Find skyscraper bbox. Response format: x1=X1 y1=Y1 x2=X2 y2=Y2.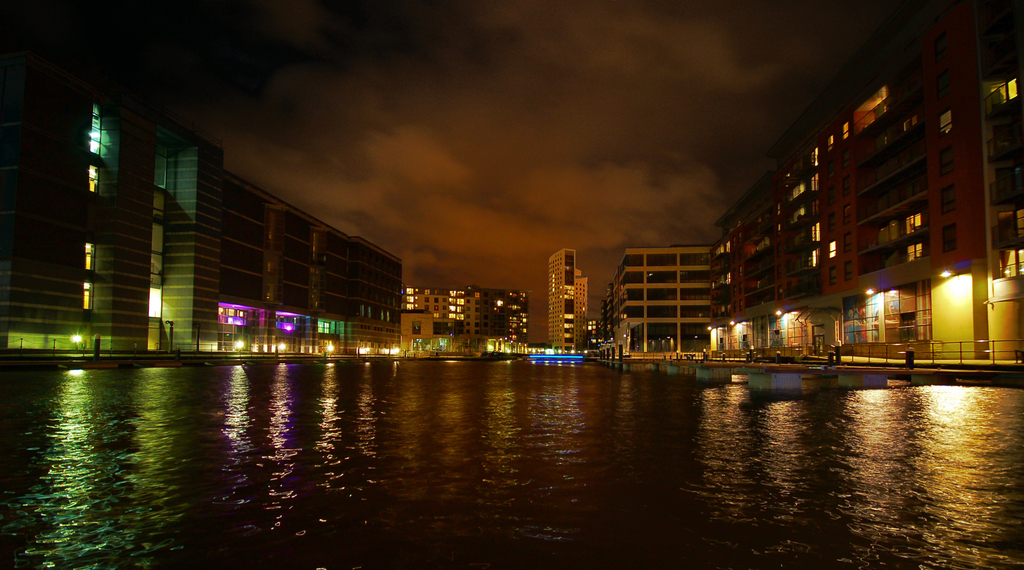
x1=470 y1=287 x2=525 y2=344.
